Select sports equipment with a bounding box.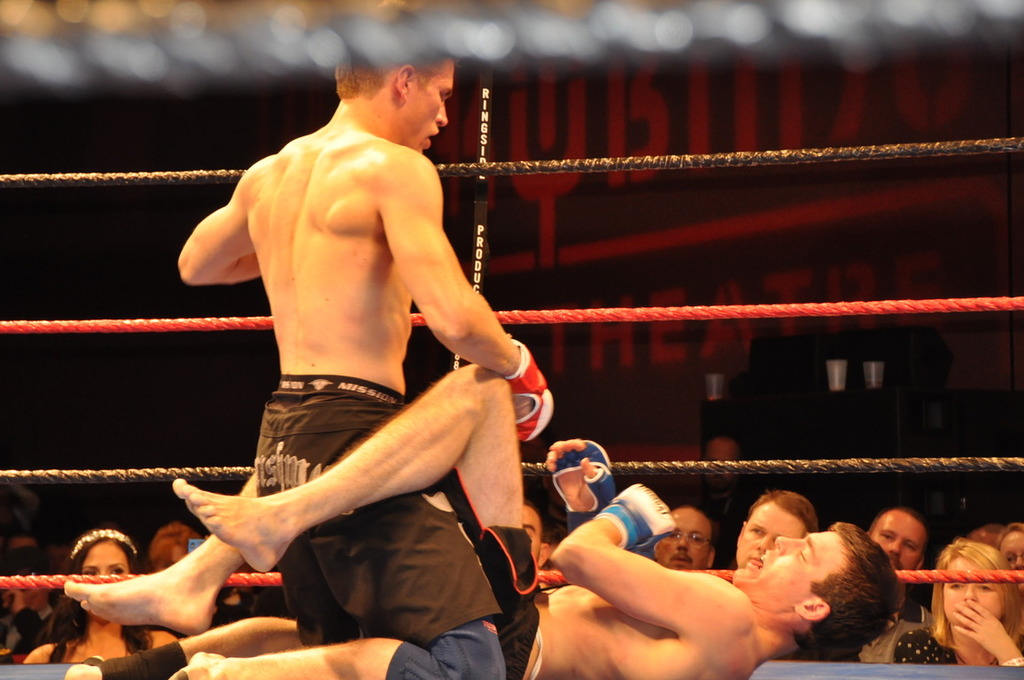
l=595, t=482, r=679, b=554.
